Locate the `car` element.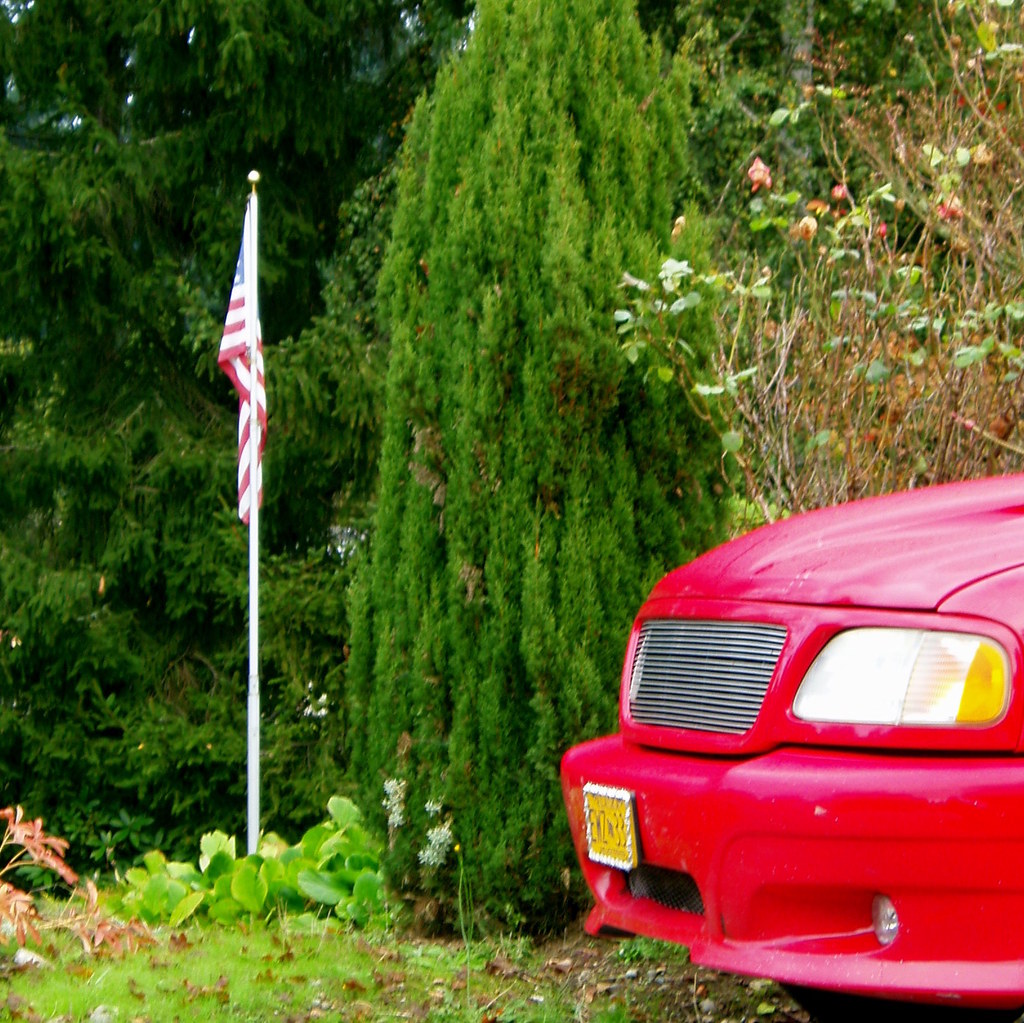
Element bbox: bbox=(581, 473, 1023, 1003).
